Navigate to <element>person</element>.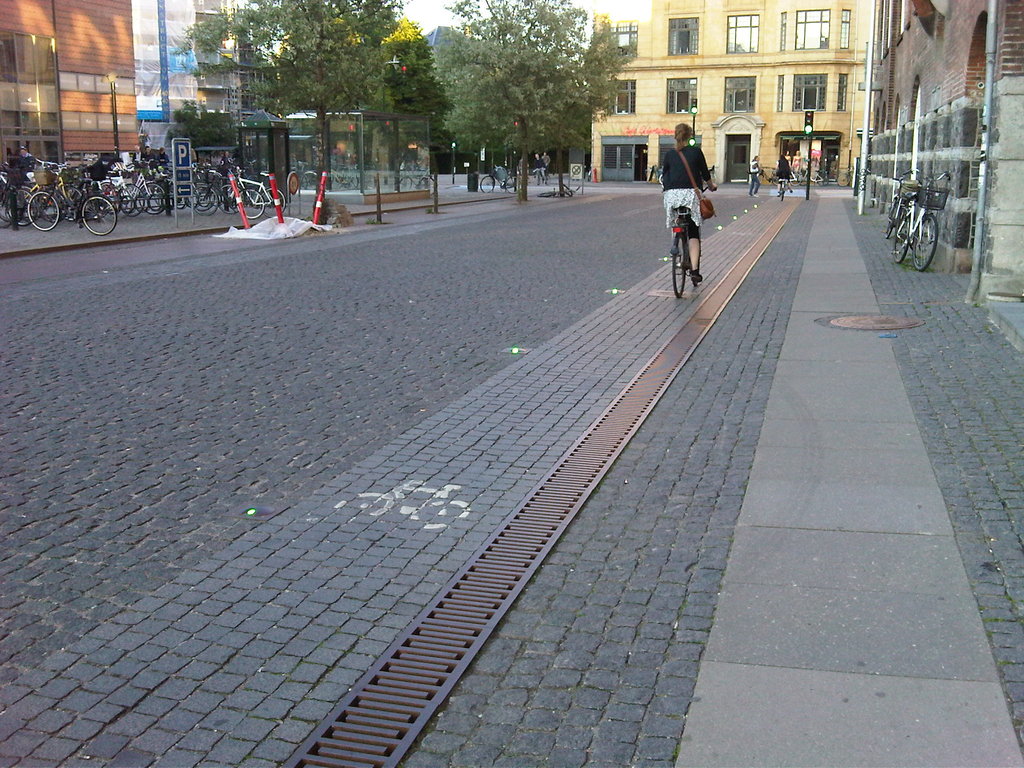
Navigation target: [left=190, top=150, right=195, bottom=167].
